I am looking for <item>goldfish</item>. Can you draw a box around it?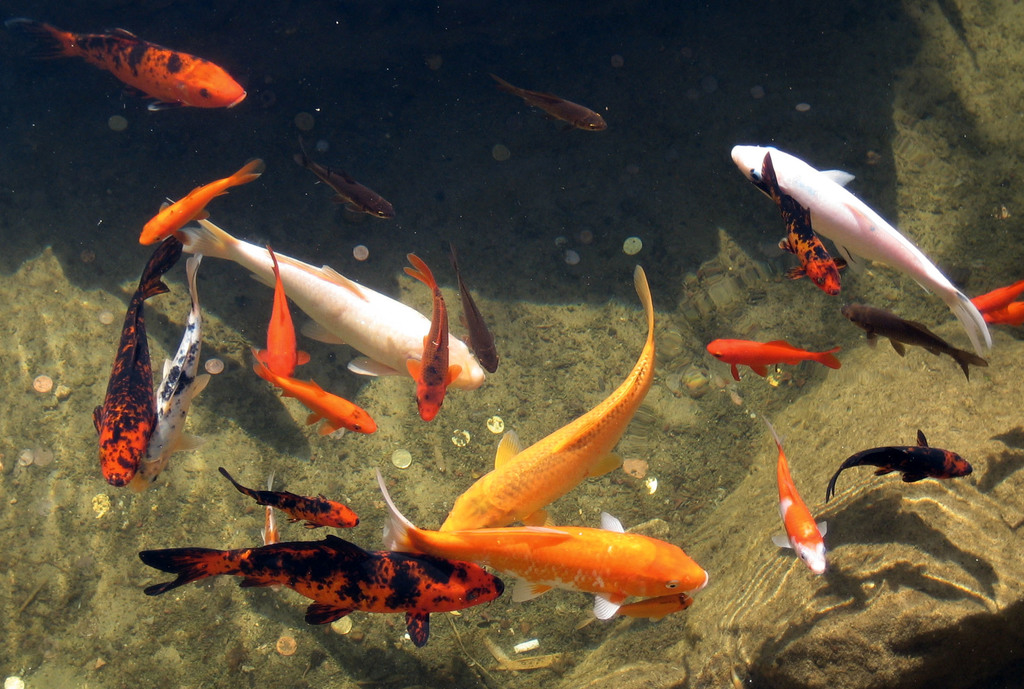
Sure, the bounding box is <box>729,141,993,359</box>.
